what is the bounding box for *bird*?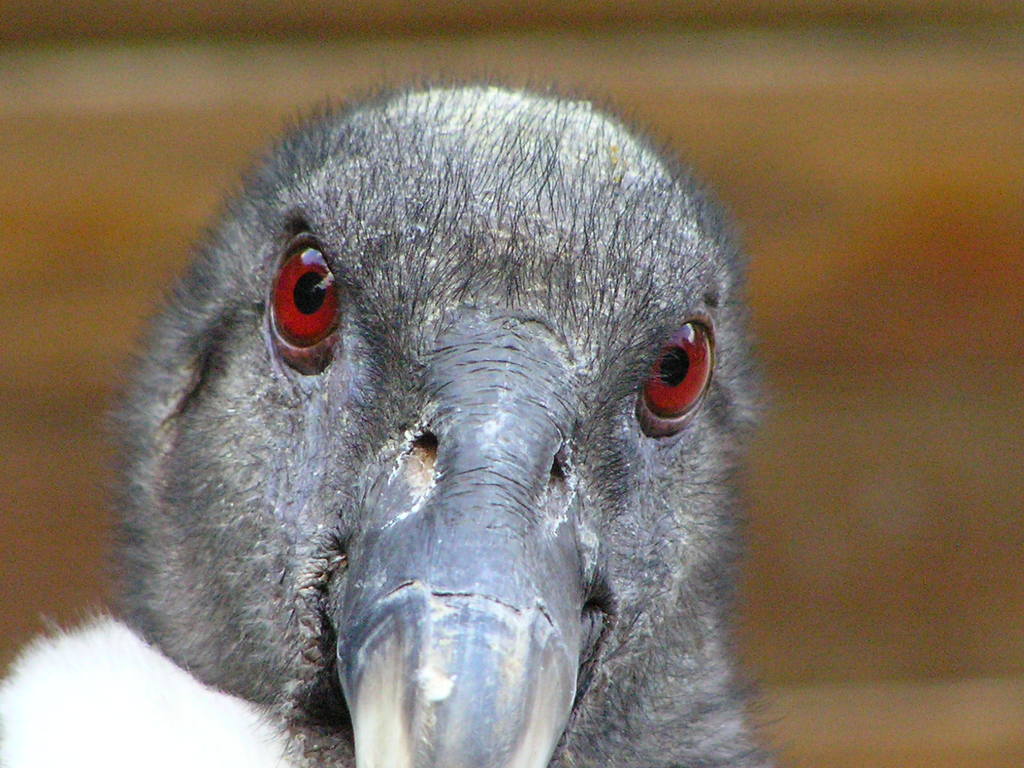
[111,102,832,733].
